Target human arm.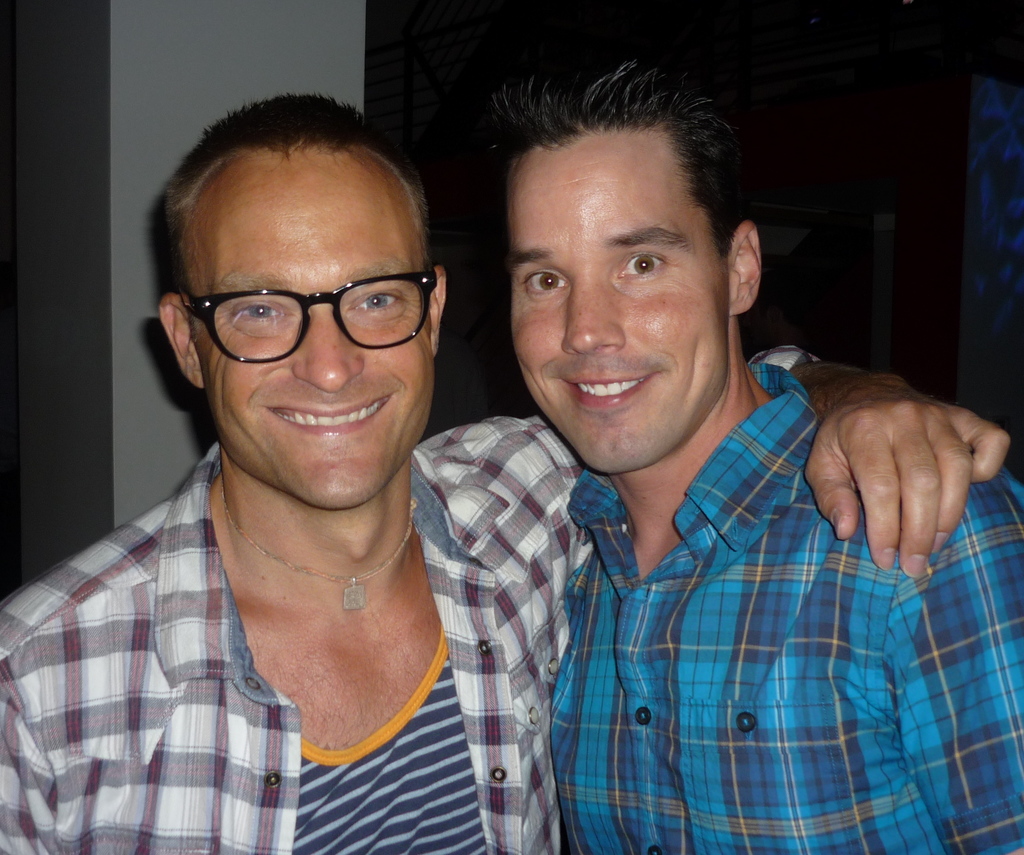
Target region: [459,339,1013,590].
